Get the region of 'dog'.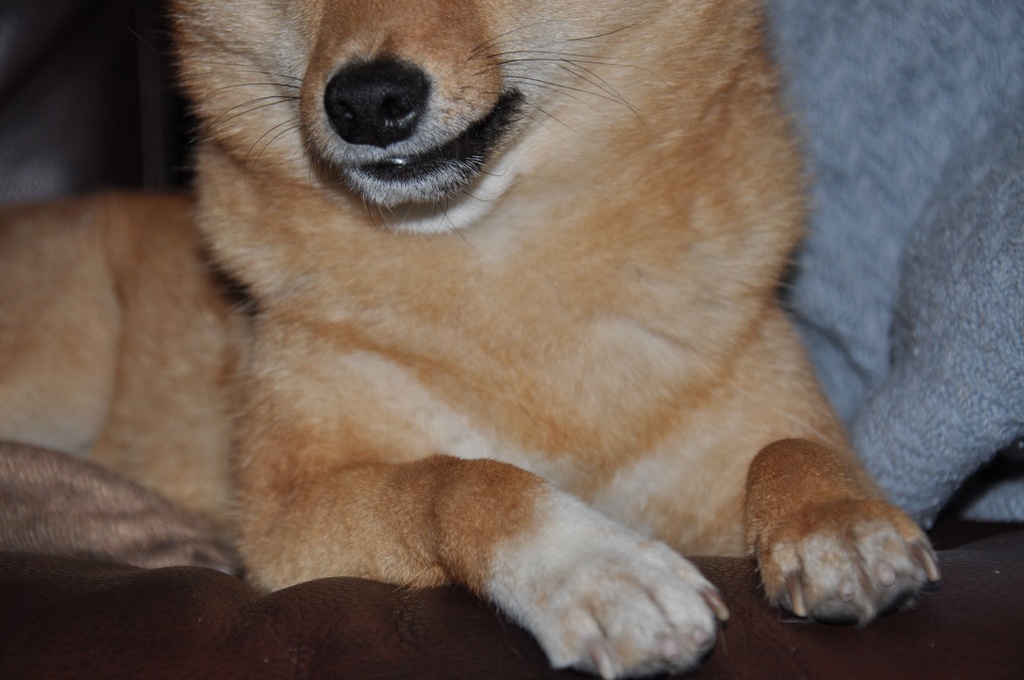
box=[0, 0, 946, 679].
